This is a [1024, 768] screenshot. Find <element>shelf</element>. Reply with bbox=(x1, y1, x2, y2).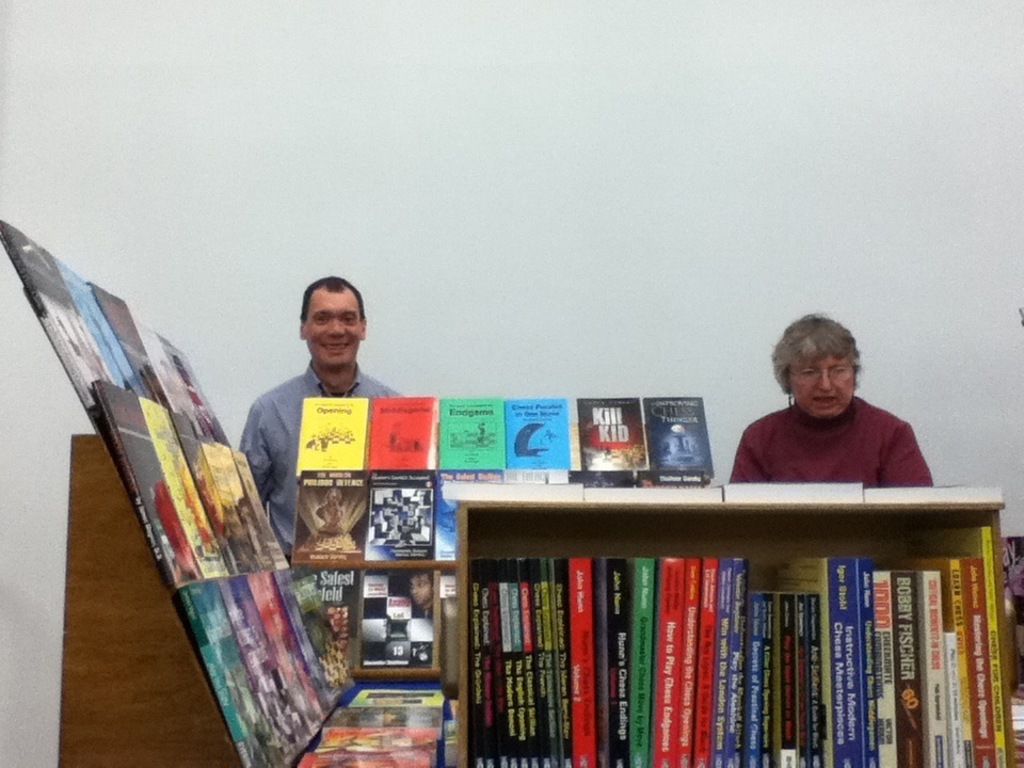
bbox=(394, 457, 1023, 749).
